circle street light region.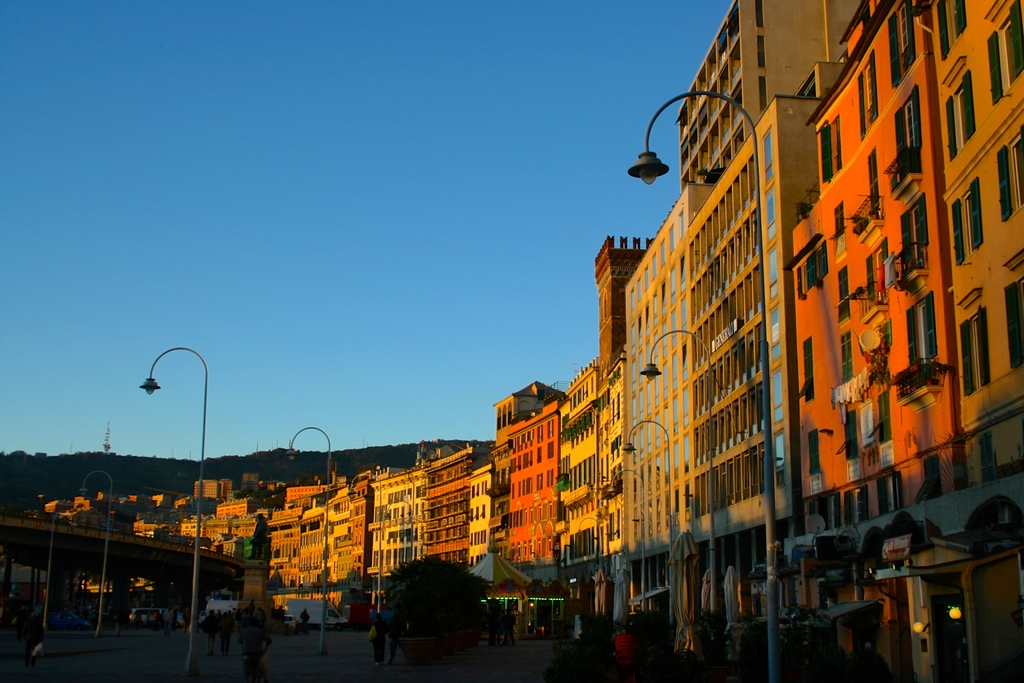
Region: 282/424/333/658.
